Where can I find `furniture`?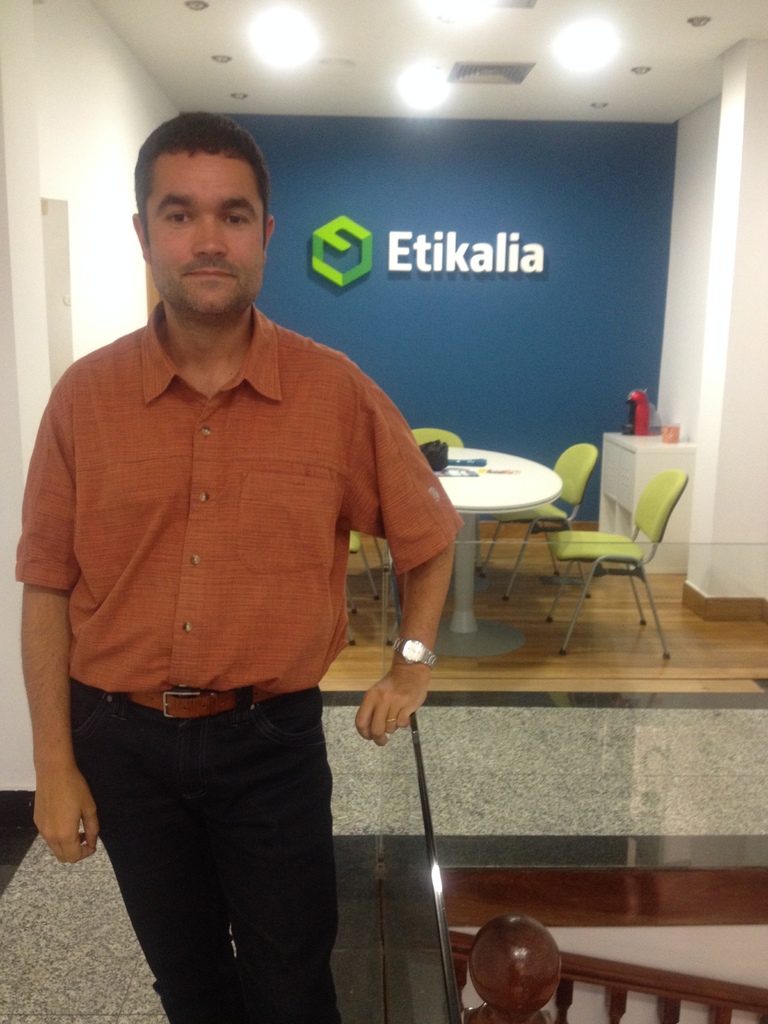
You can find it at box(412, 428, 465, 445).
